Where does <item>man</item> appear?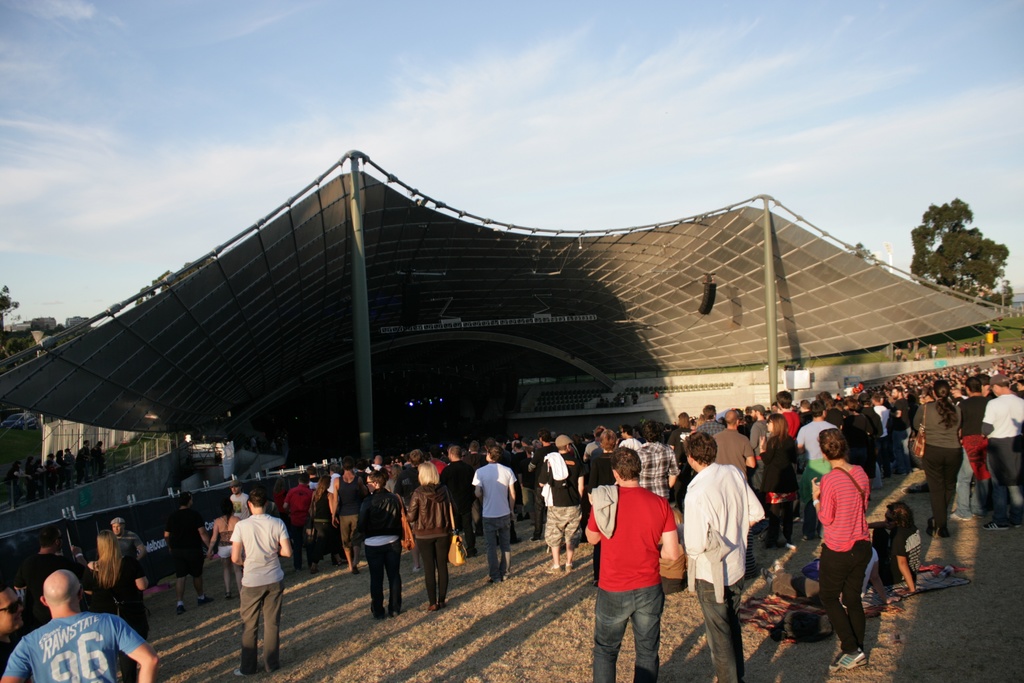
Appears at pyautogui.locateOnScreen(0, 568, 163, 682).
